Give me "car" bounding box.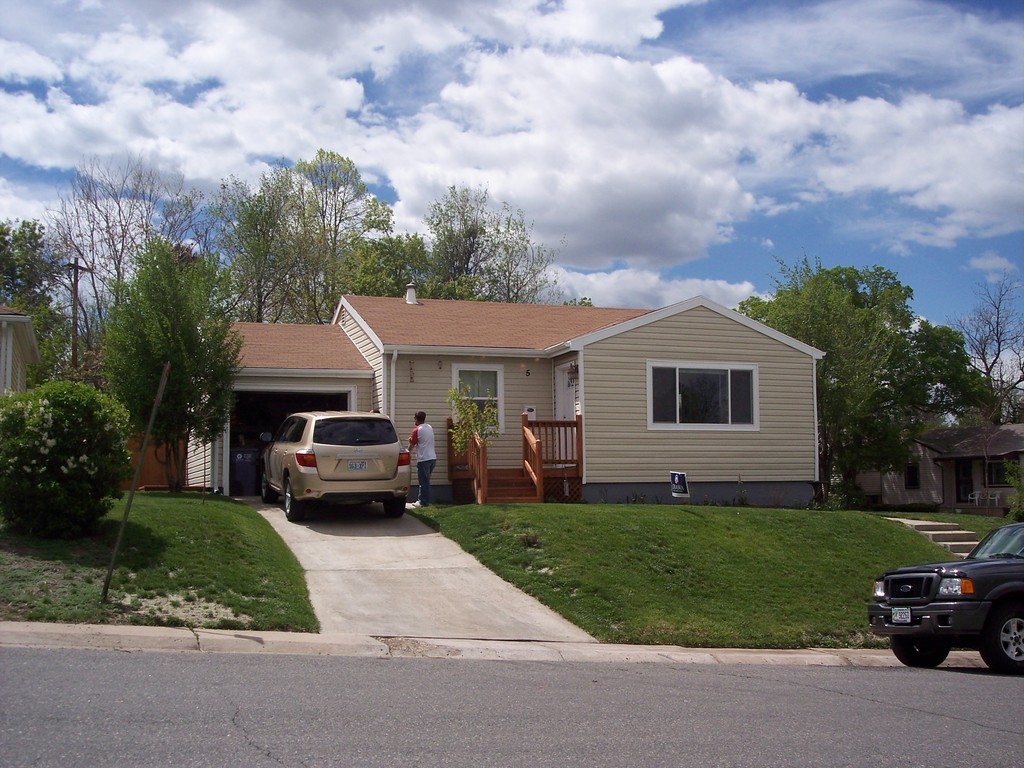
<bbox>255, 410, 408, 522</bbox>.
